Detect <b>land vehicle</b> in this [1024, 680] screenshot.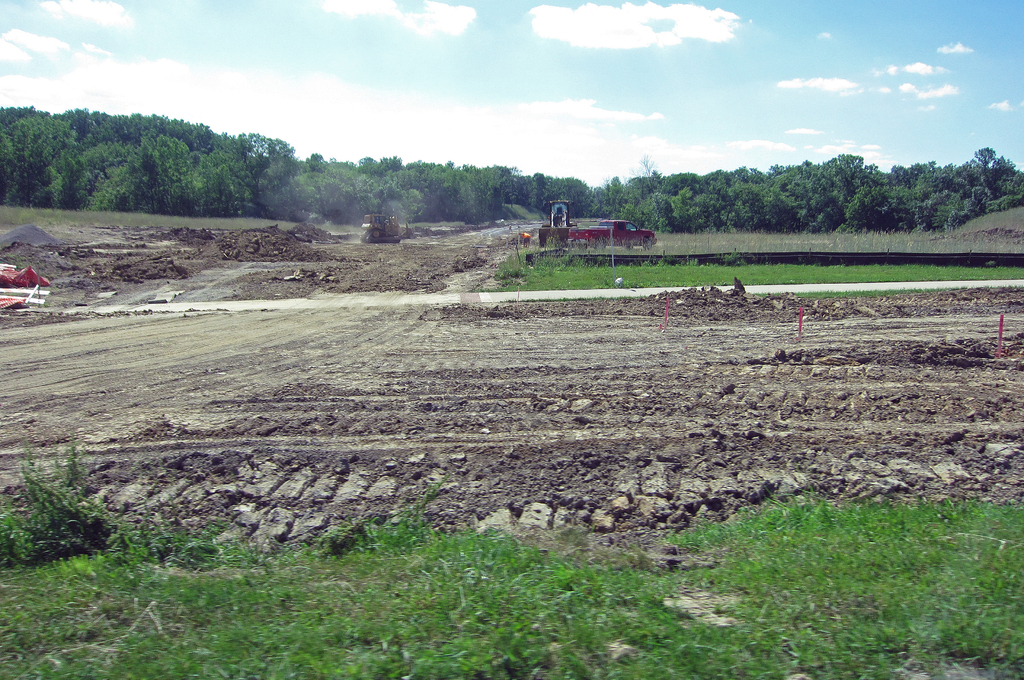
Detection: pyautogui.locateOnScreen(362, 214, 403, 242).
